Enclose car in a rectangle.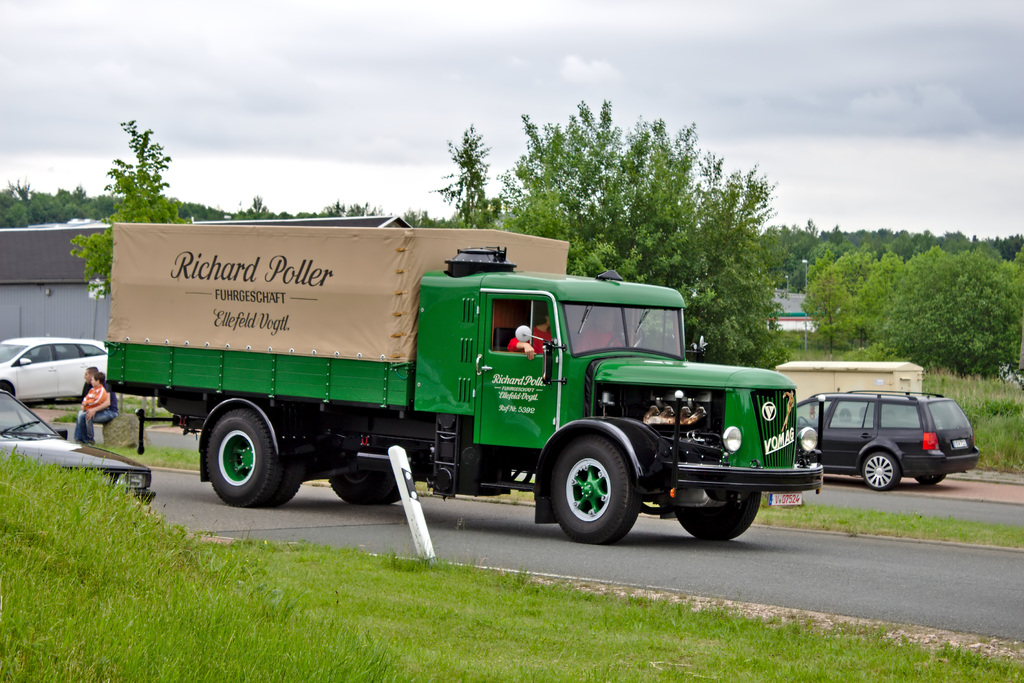
bbox=(800, 383, 970, 502).
